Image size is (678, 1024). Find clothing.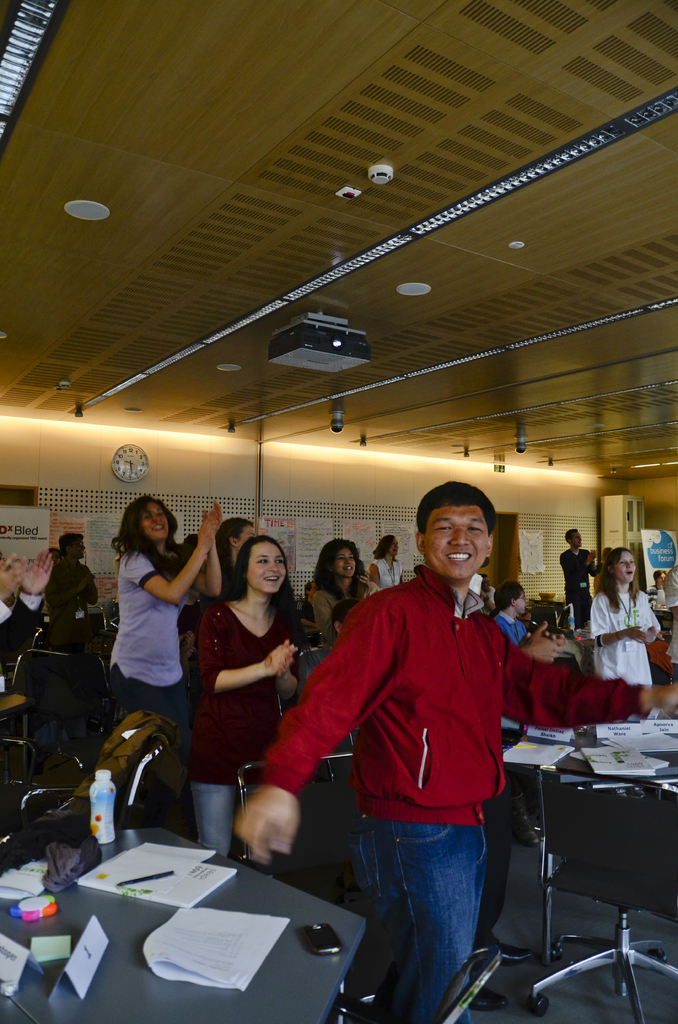
bbox=(179, 596, 298, 857).
